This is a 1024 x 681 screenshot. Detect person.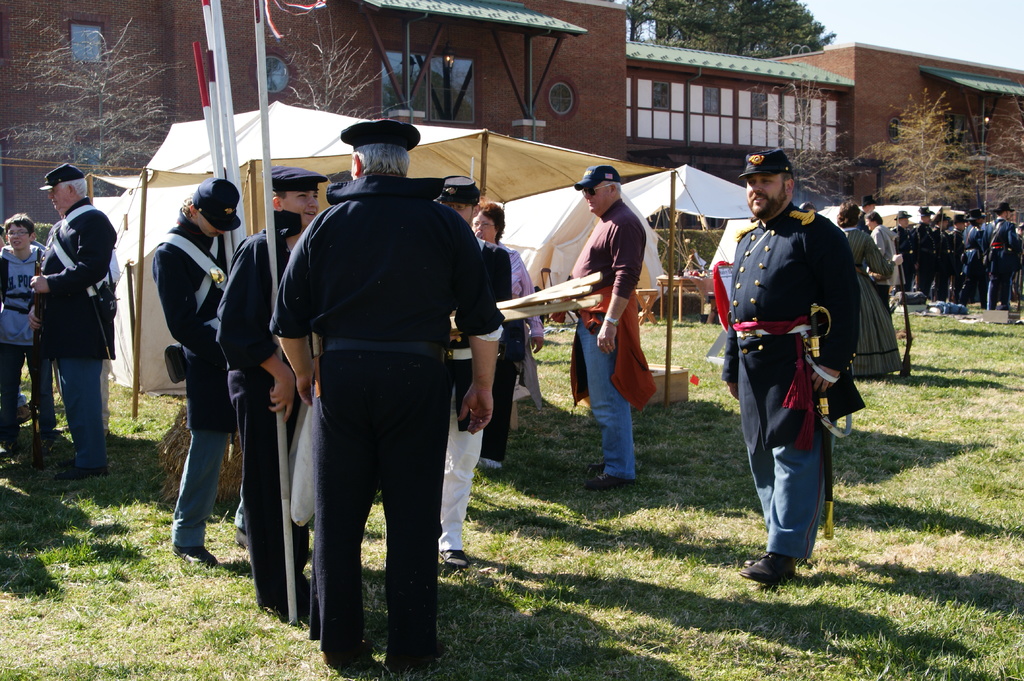
0, 210, 54, 456.
